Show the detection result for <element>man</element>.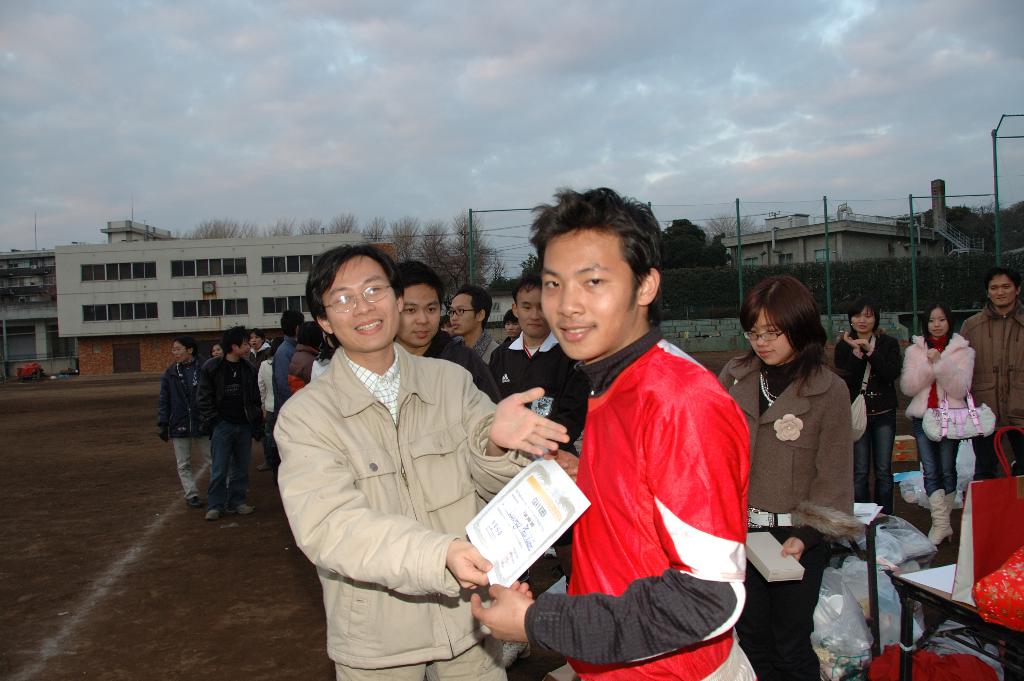
490, 311, 524, 370.
